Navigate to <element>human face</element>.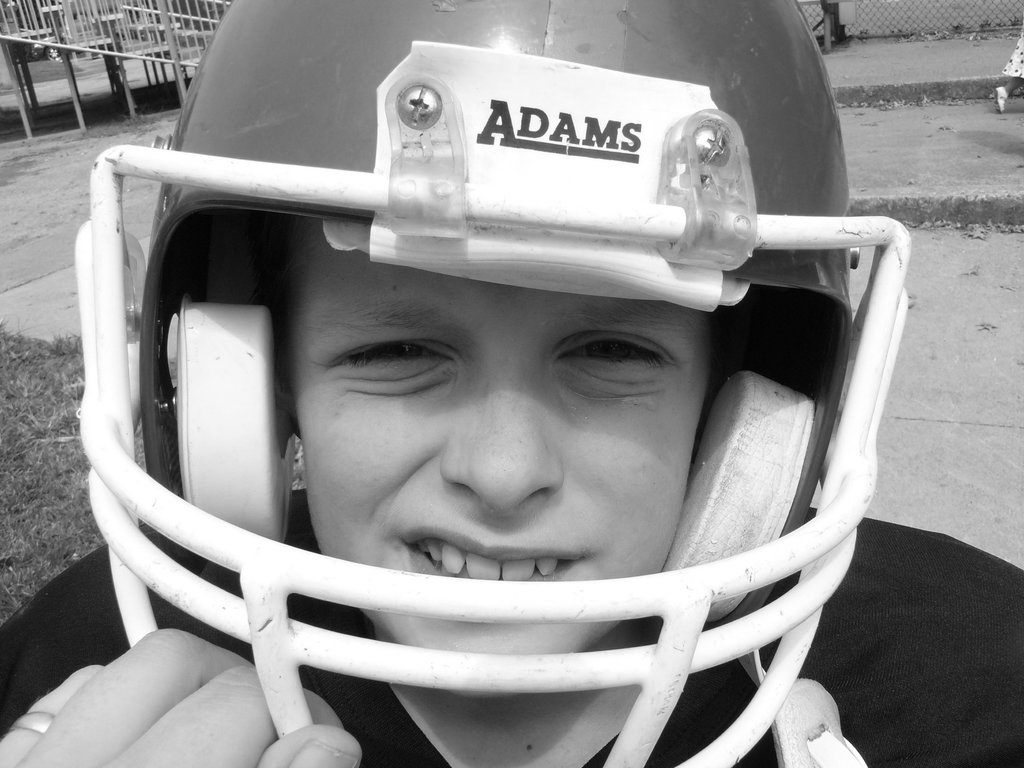
Navigation target: bbox=[293, 221, 715, 696].
